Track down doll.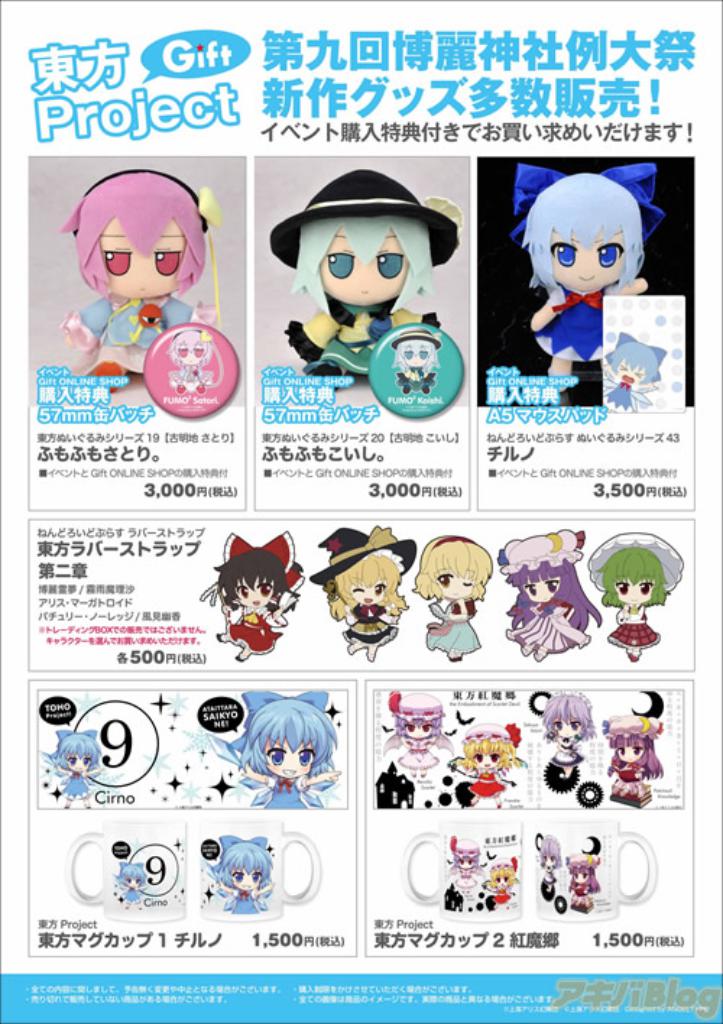
Tracked to (486,872,516,894).
